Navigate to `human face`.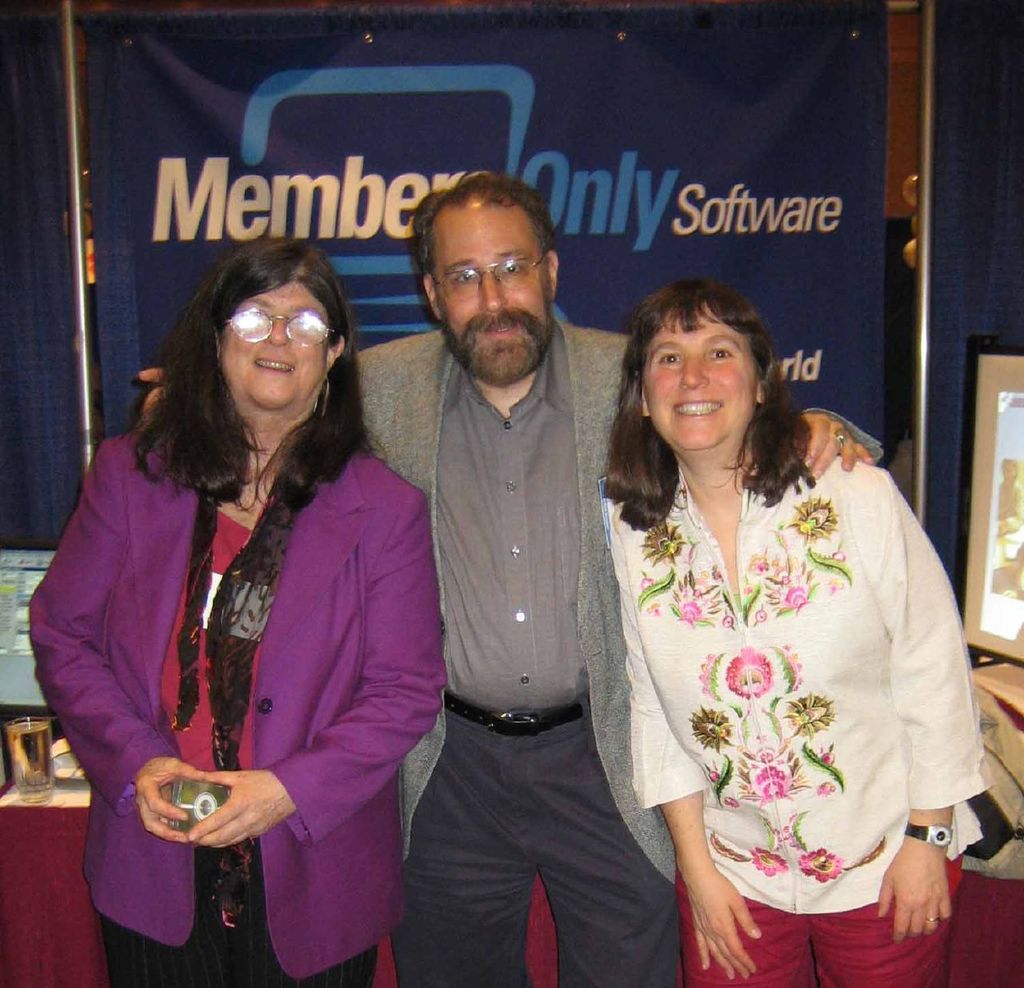
Navigation target: x1=215 y1=279 x2=333 y2=417.
